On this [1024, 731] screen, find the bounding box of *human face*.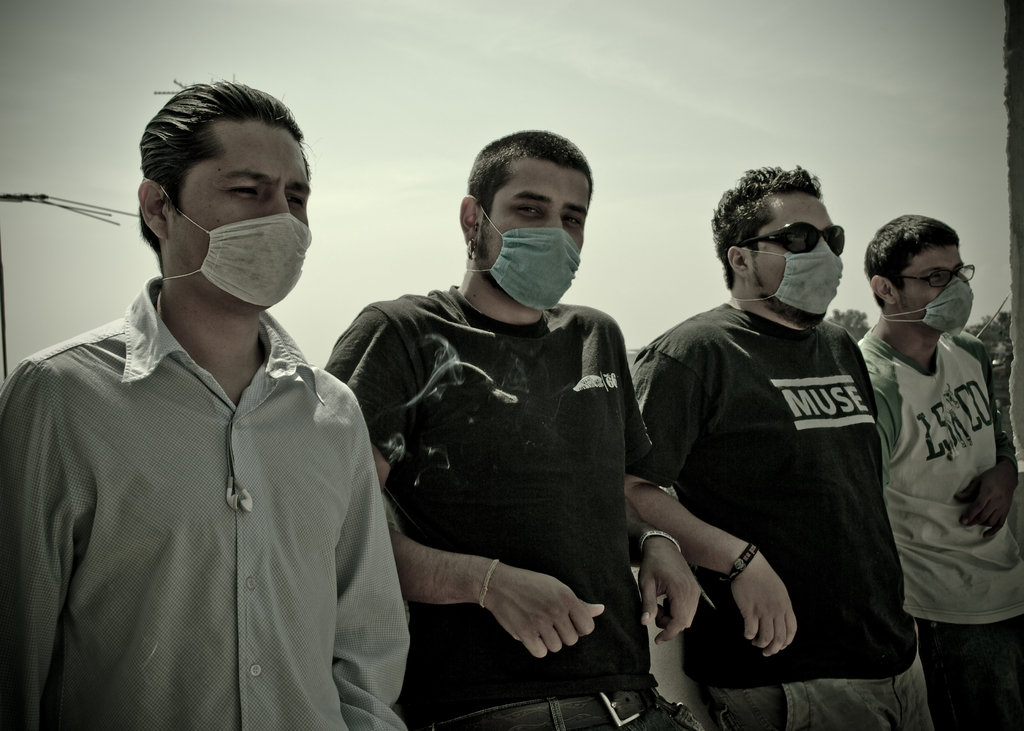
Bounding box: [left=748, top=188, right=833, bottom=292].
